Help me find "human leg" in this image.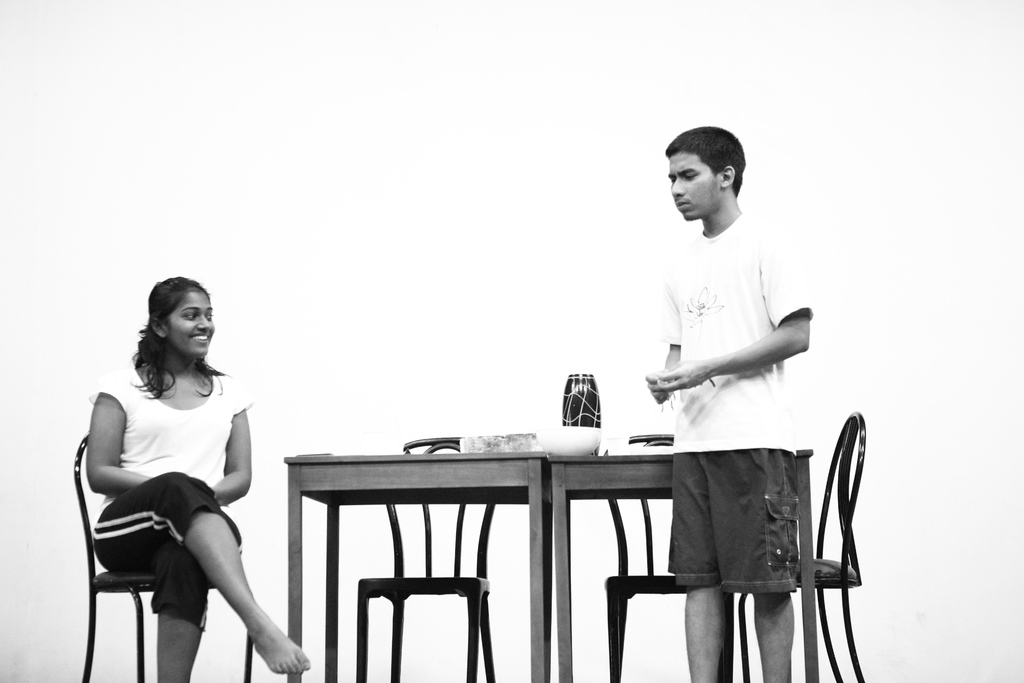
Found it: rect(668, 452, 727, 682).
